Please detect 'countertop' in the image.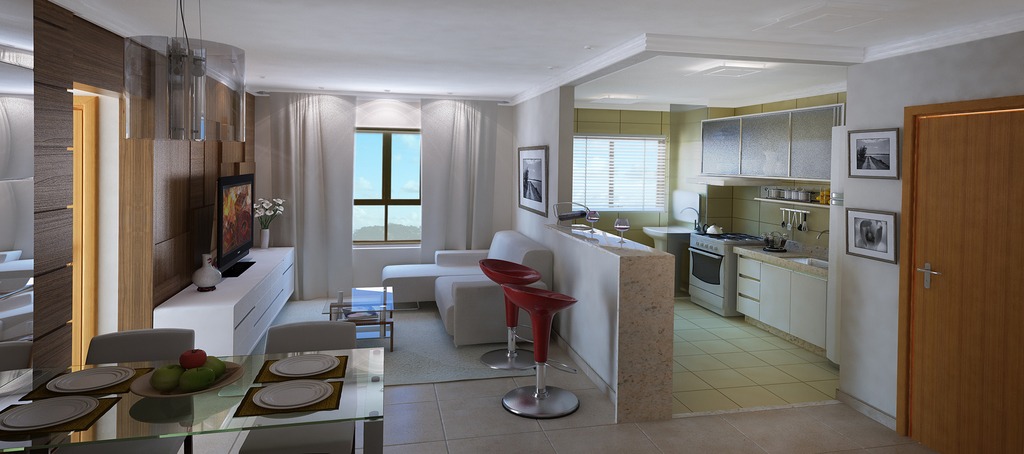
(left=544, top=223, right=674, bottom=259).
